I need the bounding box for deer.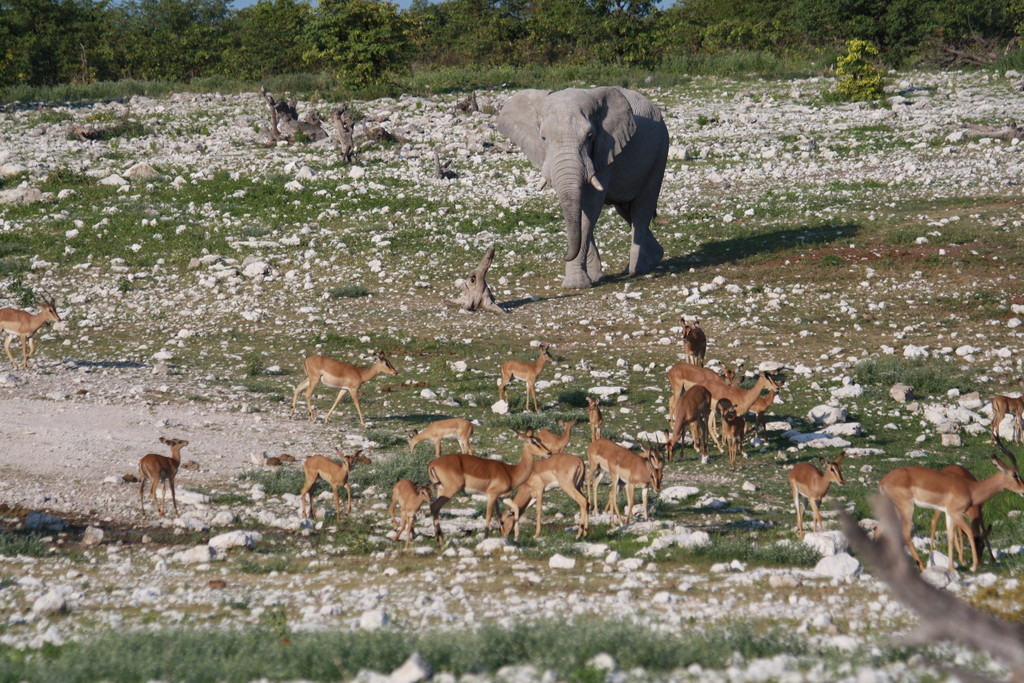
Here it is: 588,393,604,440.
